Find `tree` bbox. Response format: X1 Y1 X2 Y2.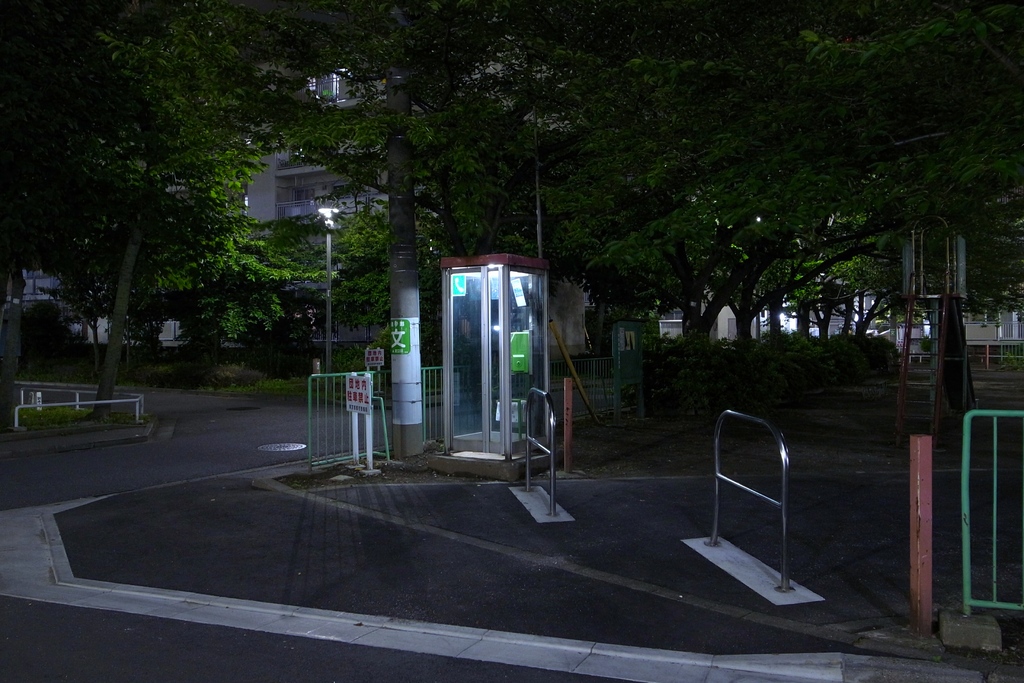
25 57 273 412.
